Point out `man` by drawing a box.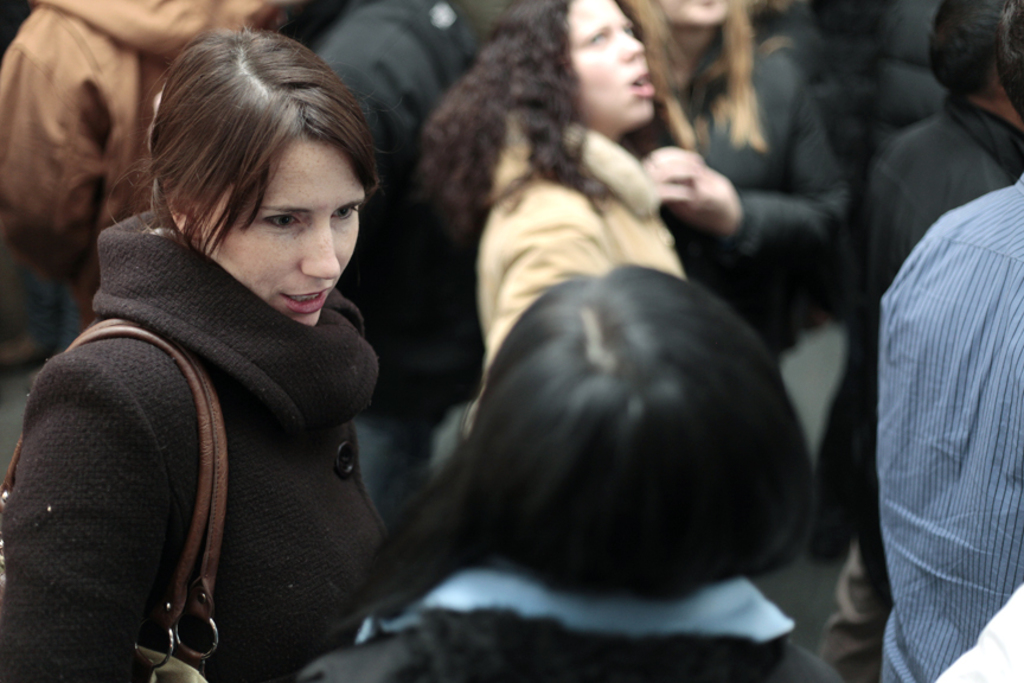
rect(21, 24, 526, 664).
